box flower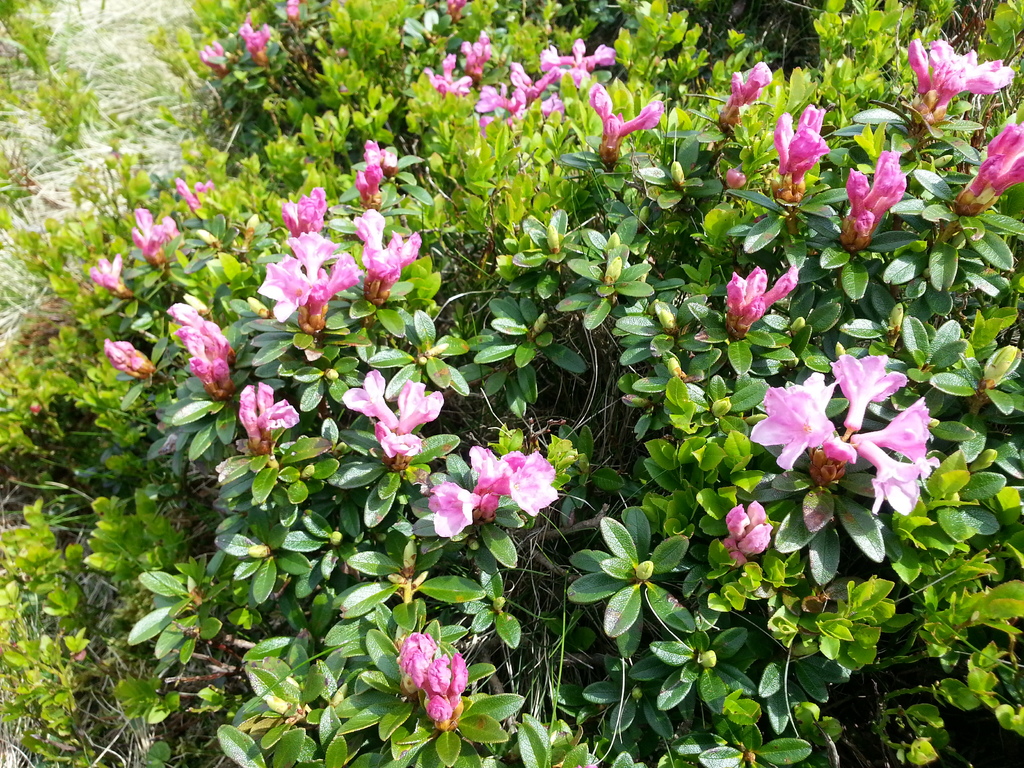
rect(202, 42, 234, 81)
